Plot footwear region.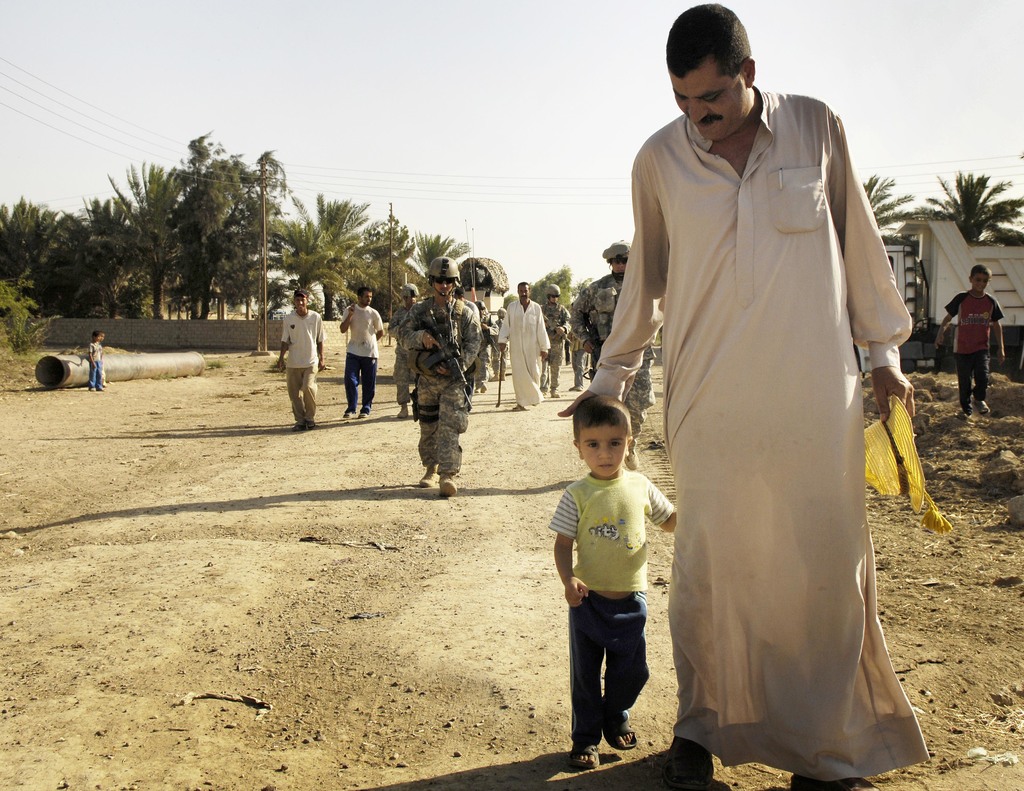
Plotted at 396:404:408:417.
